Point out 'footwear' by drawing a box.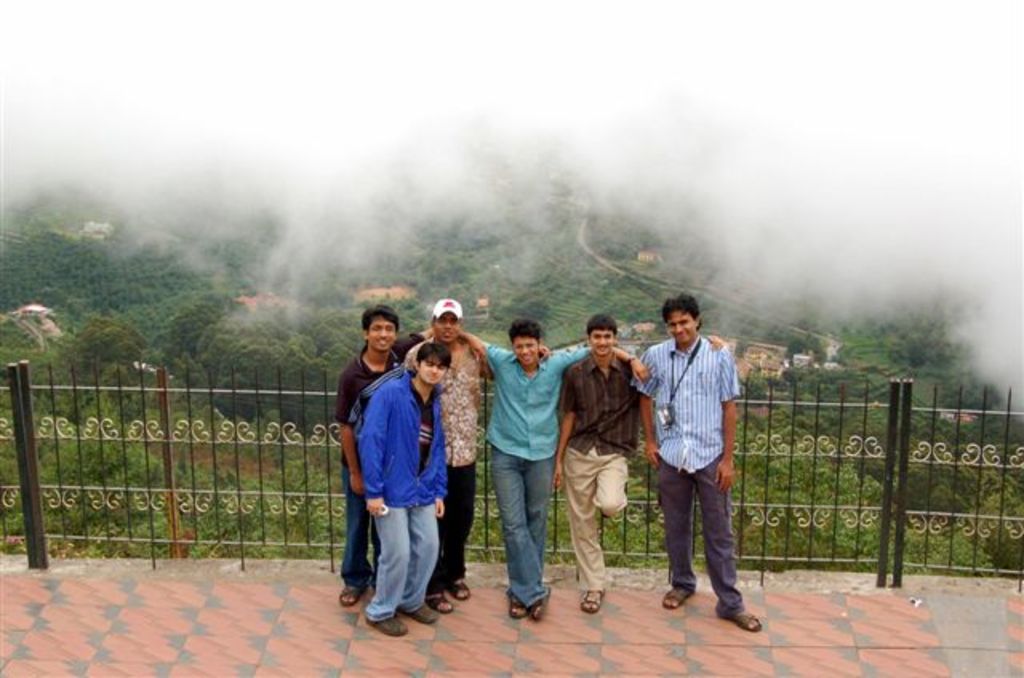
BBox(368, 619, 408, 638).
